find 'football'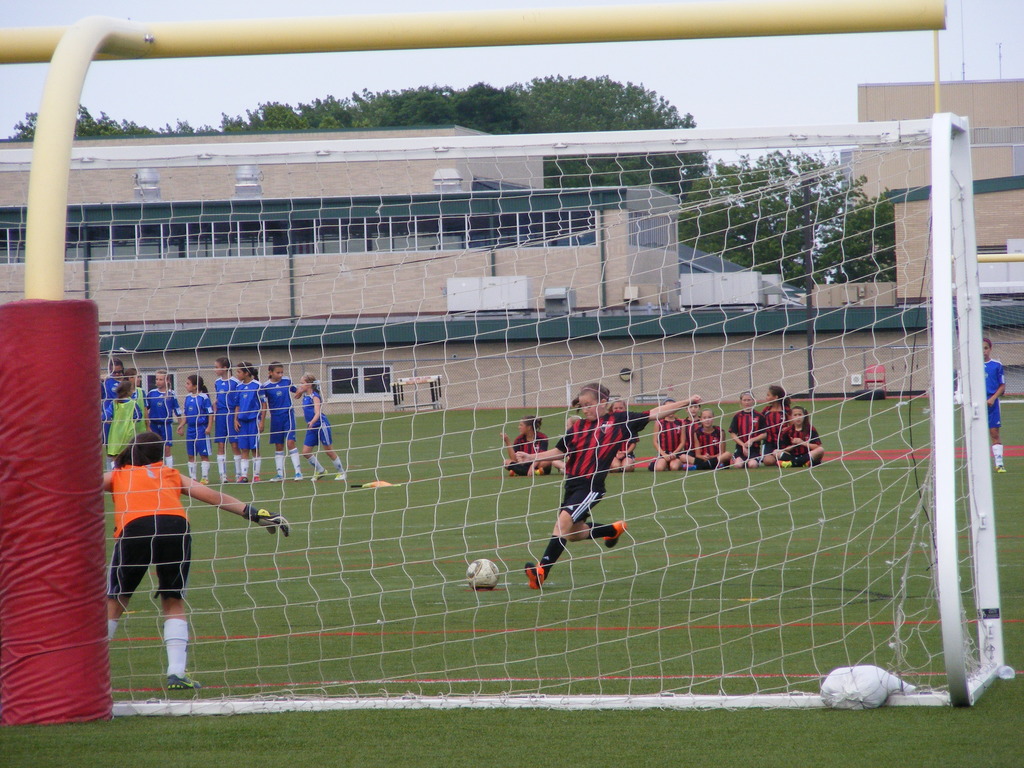
[x1=465, y1=559, x2=501, y2=589]
